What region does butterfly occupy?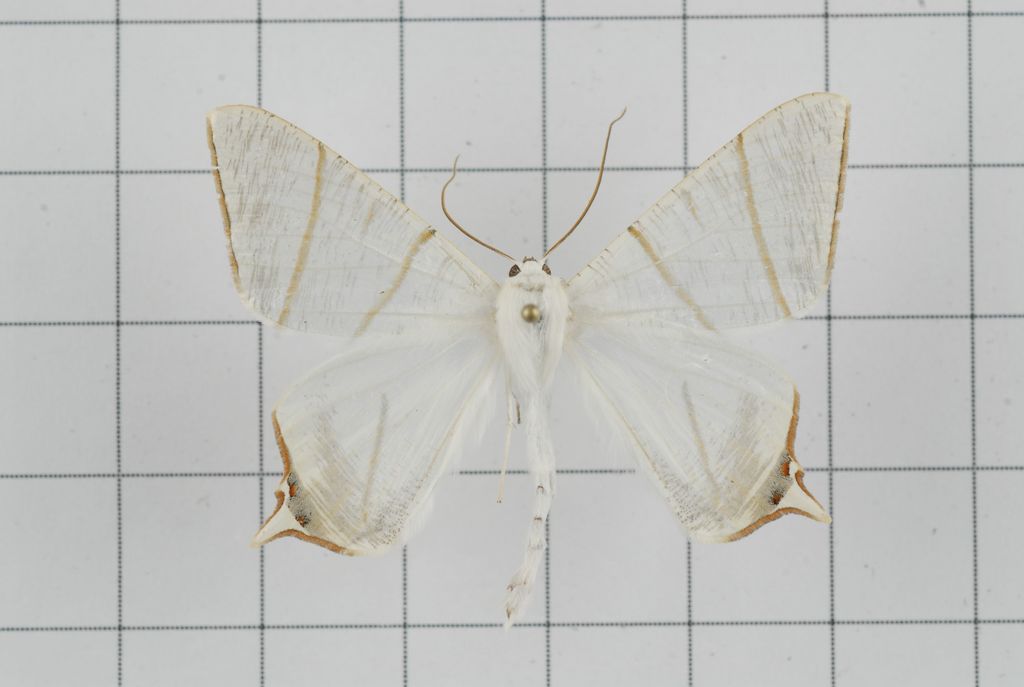
x1=207, y1=89, x2=854, y2=628.
